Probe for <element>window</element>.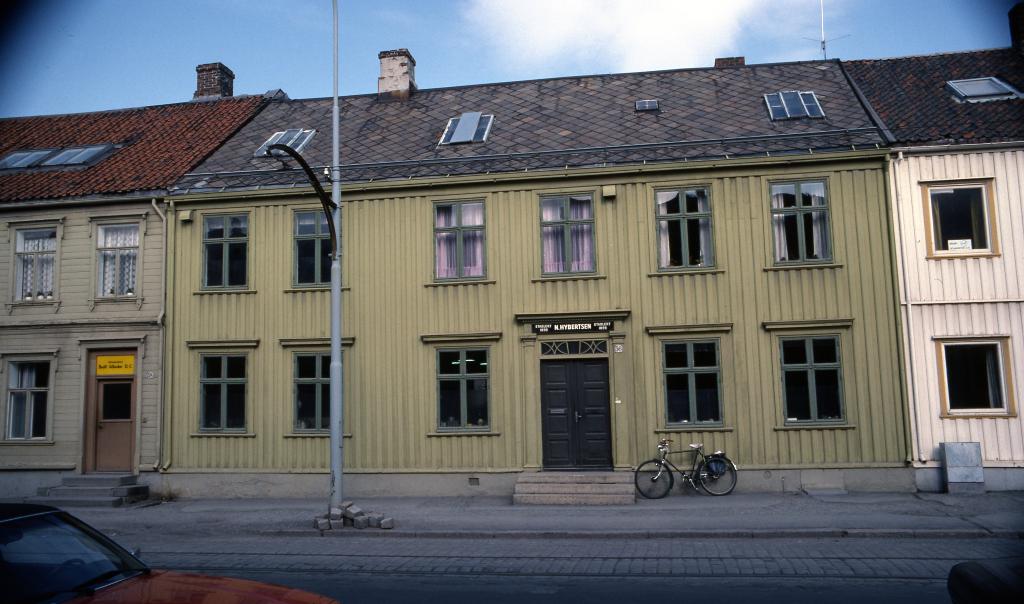
Probe result: detection(434, 346, 493, 432).
